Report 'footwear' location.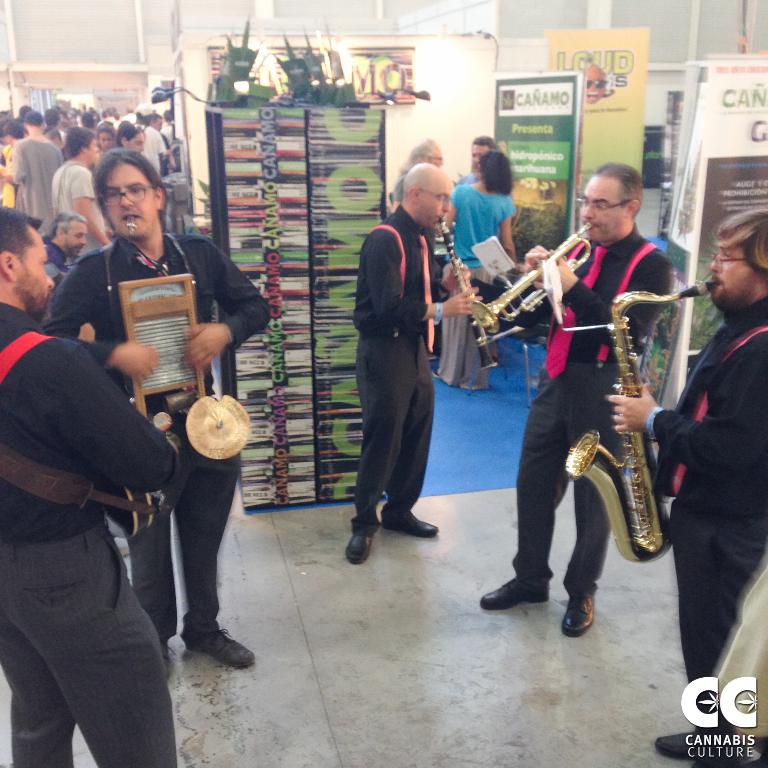
Report: (x1=480, y1=577, x2=548, y2=612).
